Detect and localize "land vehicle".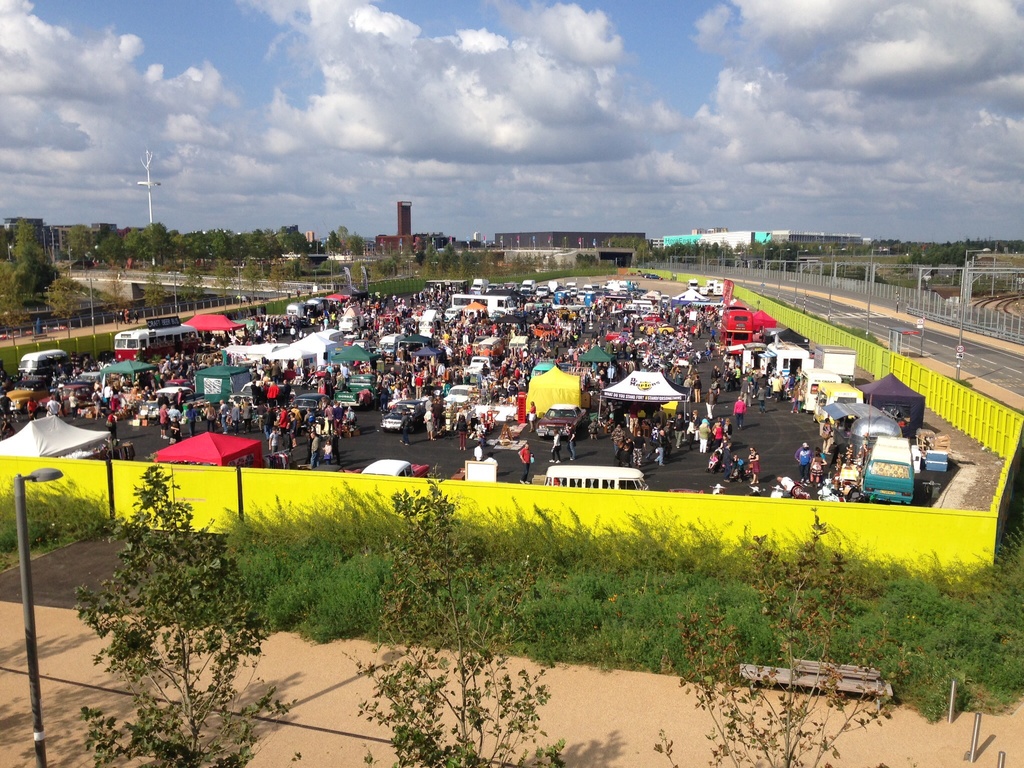
Localized at l=470, t=353, r=495, b=369.
